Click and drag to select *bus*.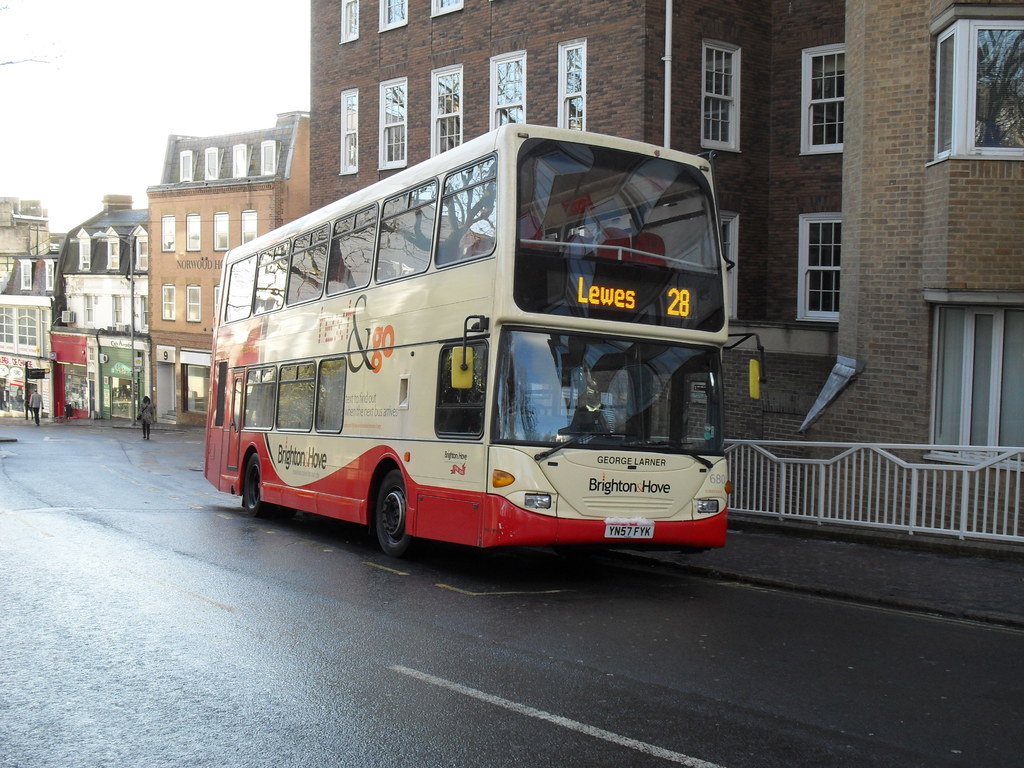
Selection: <box>196,118,763,553</box>.
